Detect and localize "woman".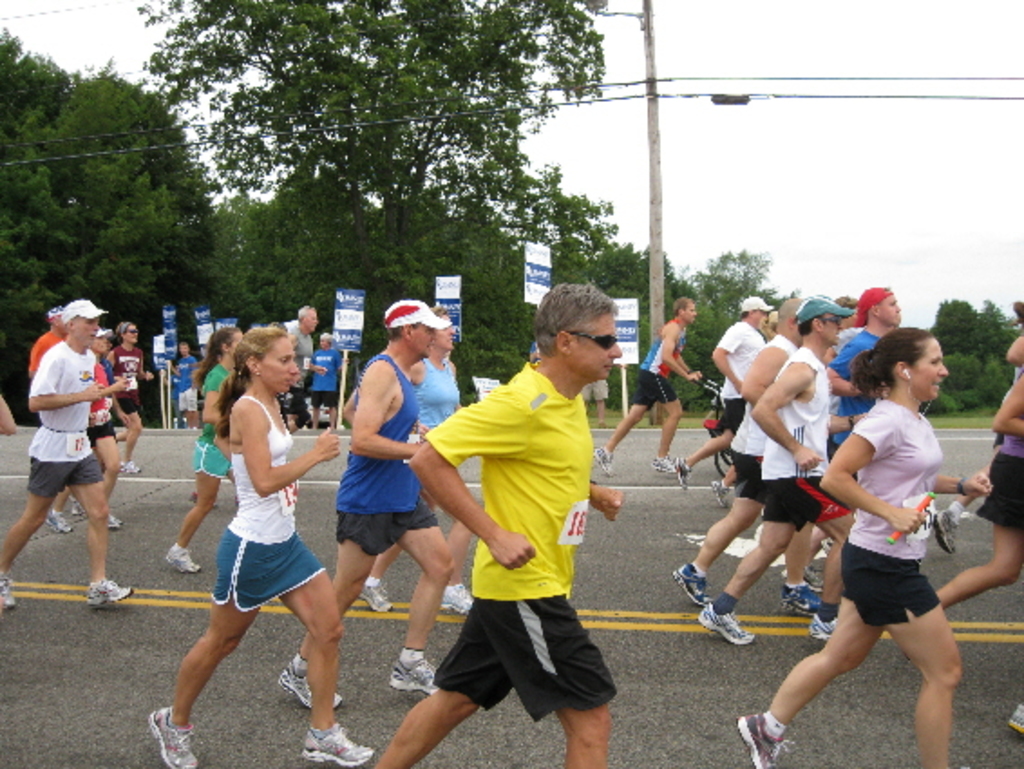
Localized at [166, 324, 239, 579].
